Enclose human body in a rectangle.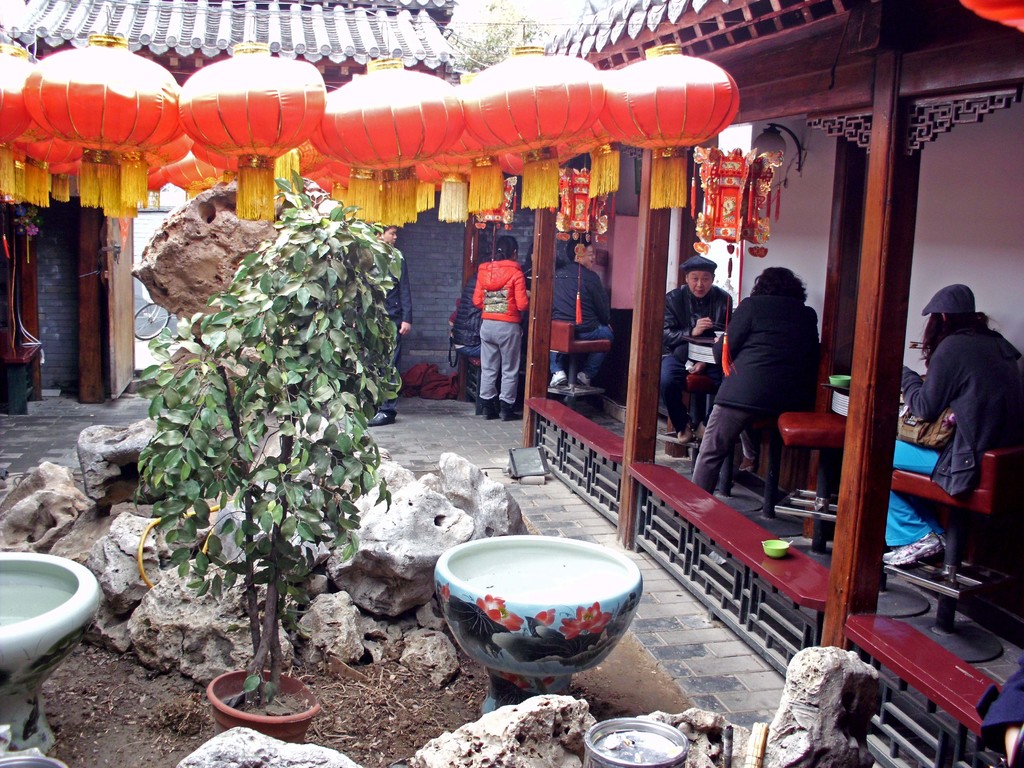
l=887, t=280, r=1023, b=572.
